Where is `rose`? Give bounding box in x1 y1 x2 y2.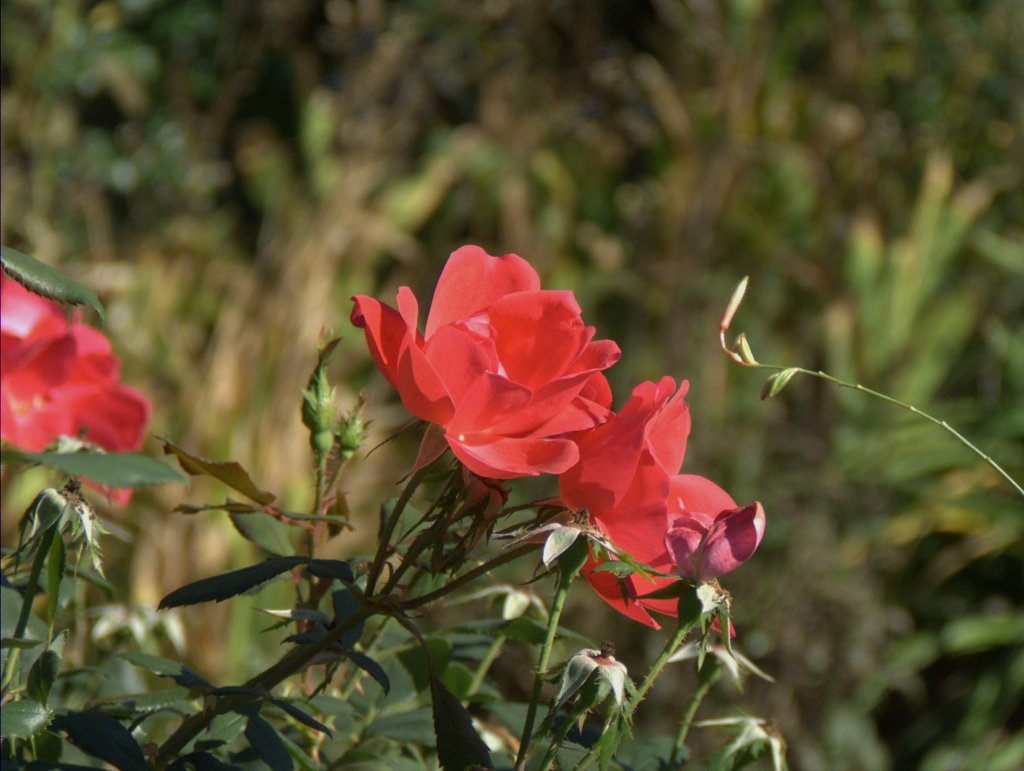
549 376 742 630.
